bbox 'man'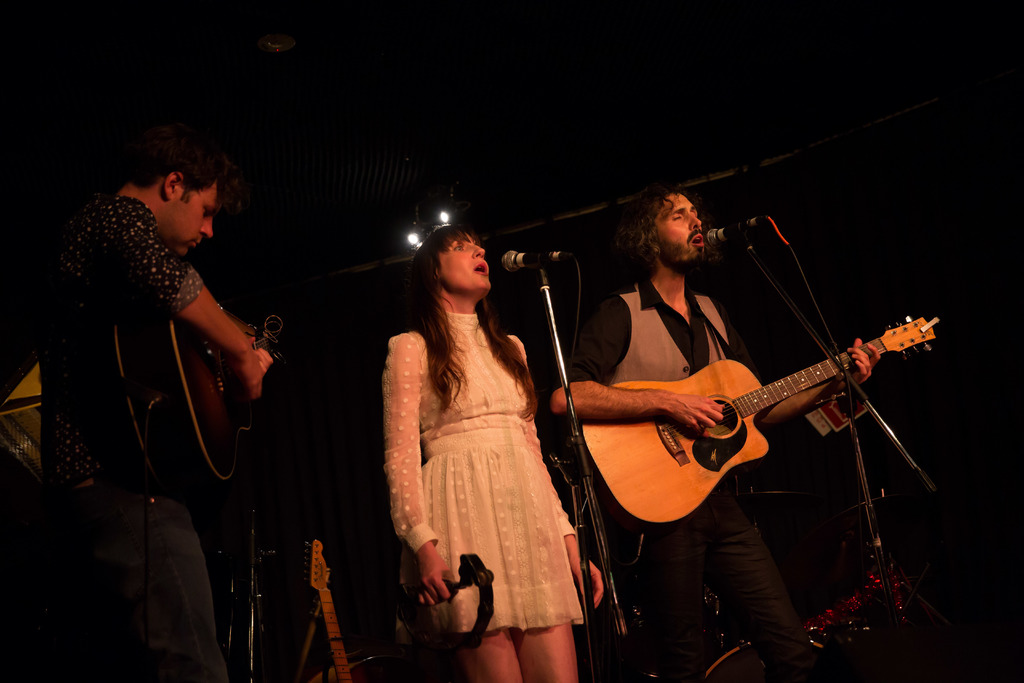
(544,190,879,682)
